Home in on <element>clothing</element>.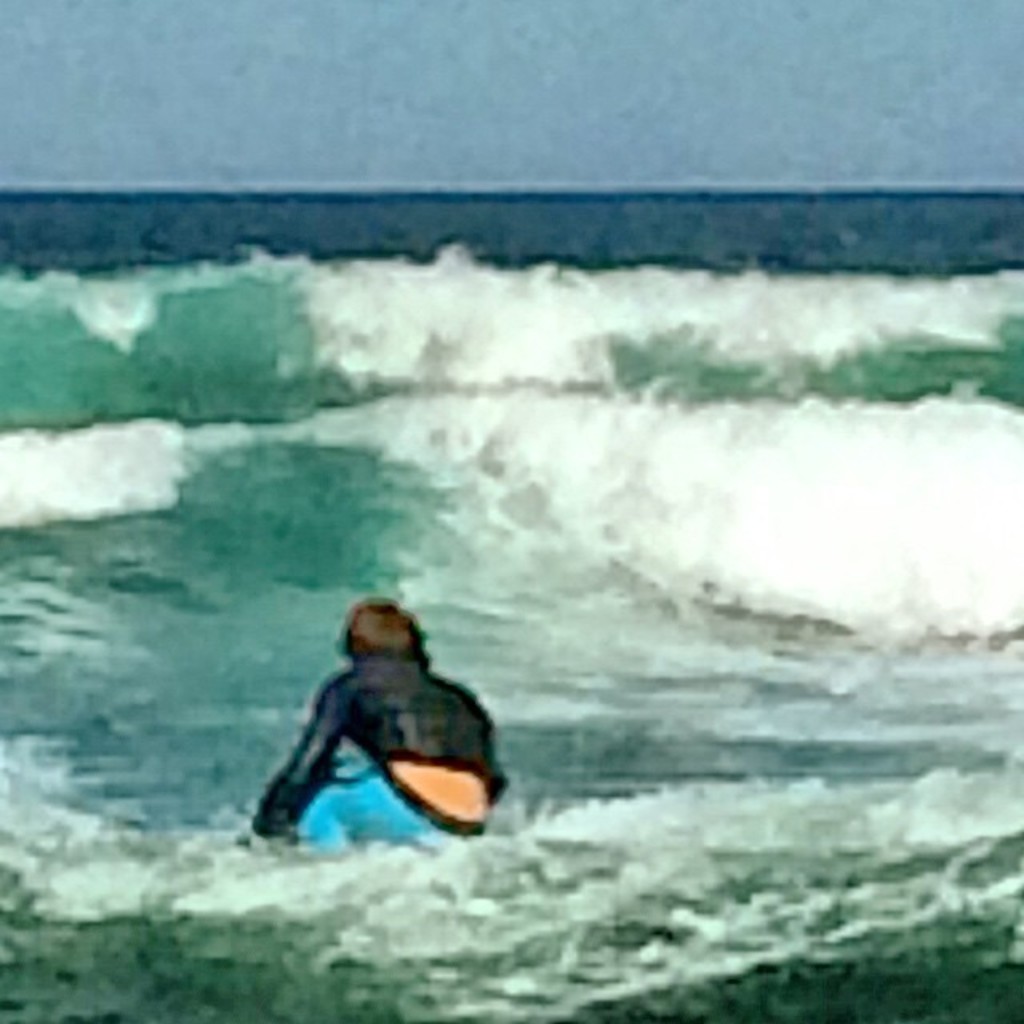
Homed in at box(270, 605, 512, 832).
